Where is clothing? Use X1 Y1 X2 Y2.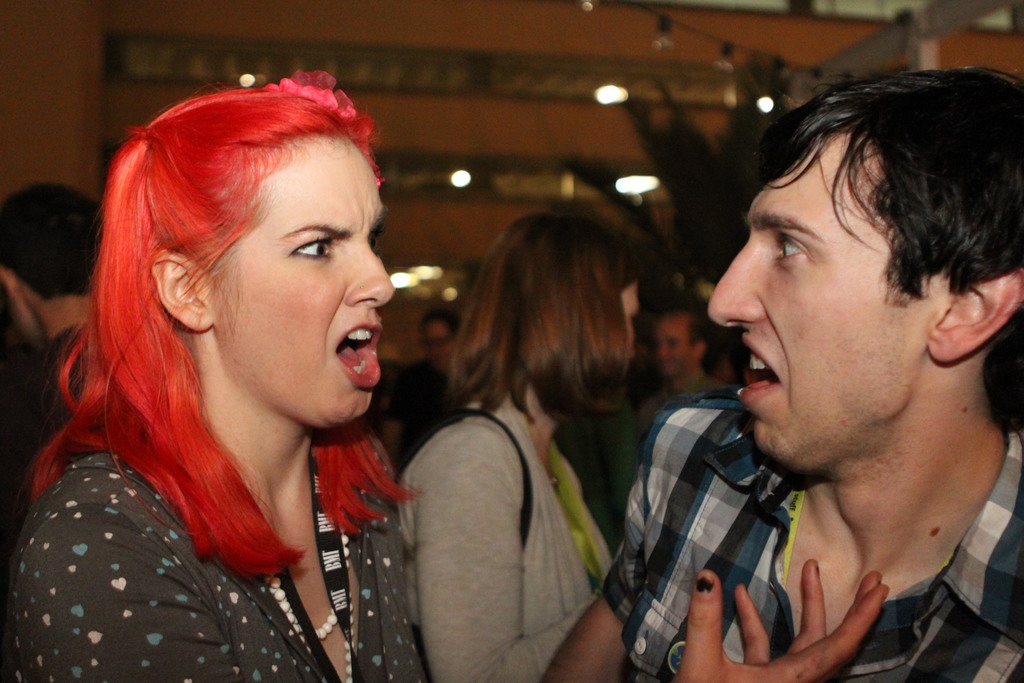
0 449 435 682.
